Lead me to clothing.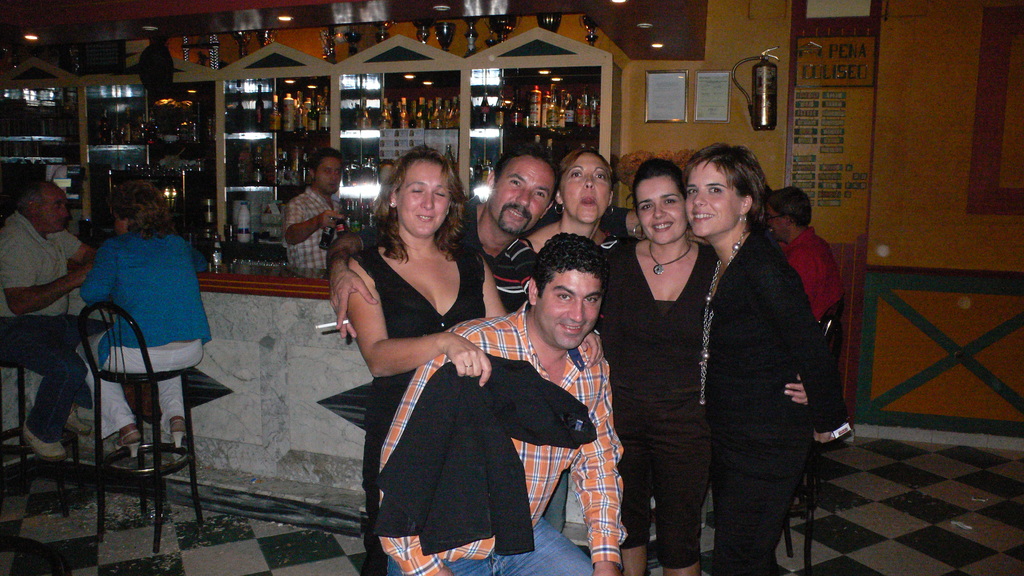
Lead to pyautogui.locateOnScreen(488, 230, 539, 316).
